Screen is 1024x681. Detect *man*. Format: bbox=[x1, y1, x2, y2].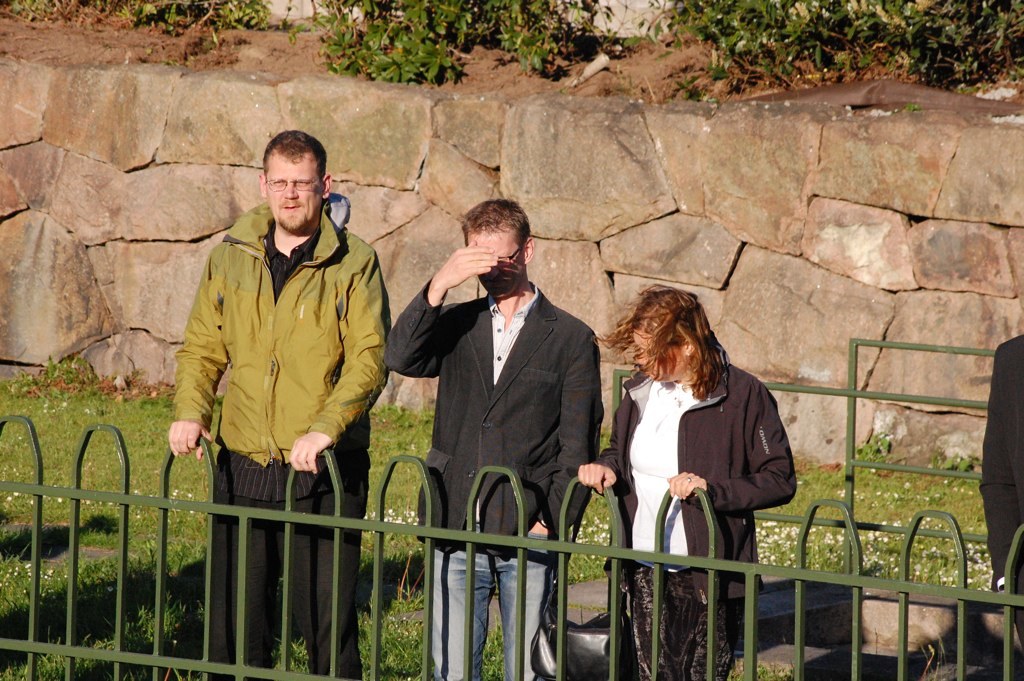
bbox=[163, 127, 386, 680].
